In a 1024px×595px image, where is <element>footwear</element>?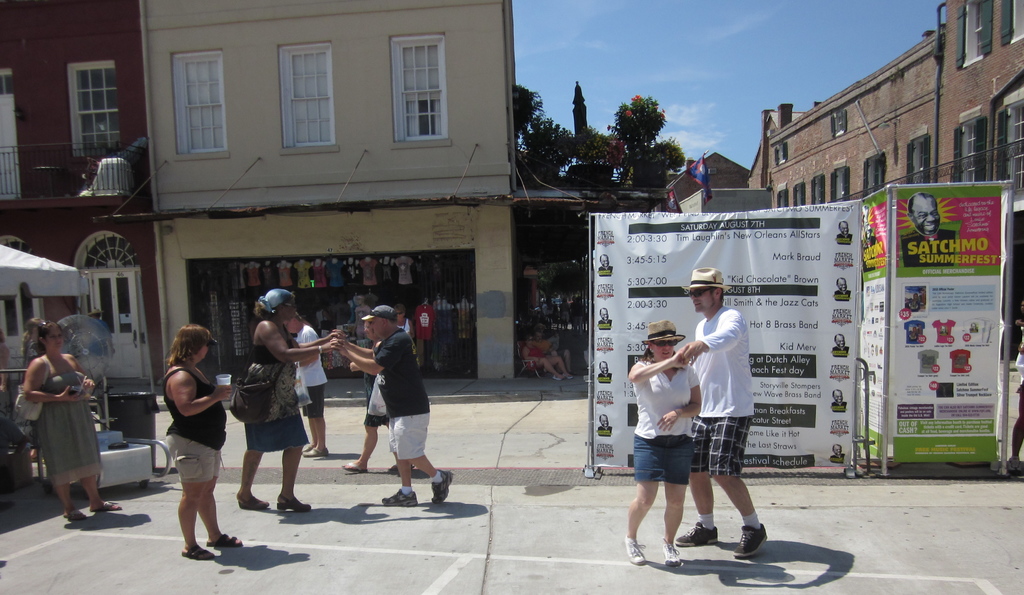
rect(662, 541, 684, 569).
